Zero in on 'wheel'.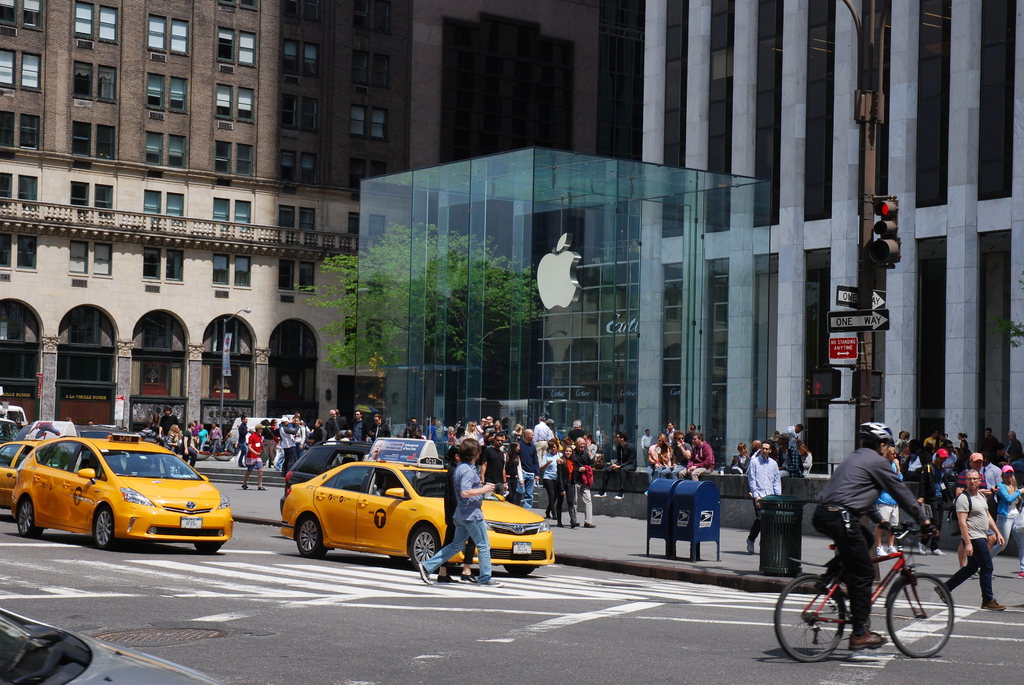
Zeroed in: <region>889, 573, 955, 660</region>.
